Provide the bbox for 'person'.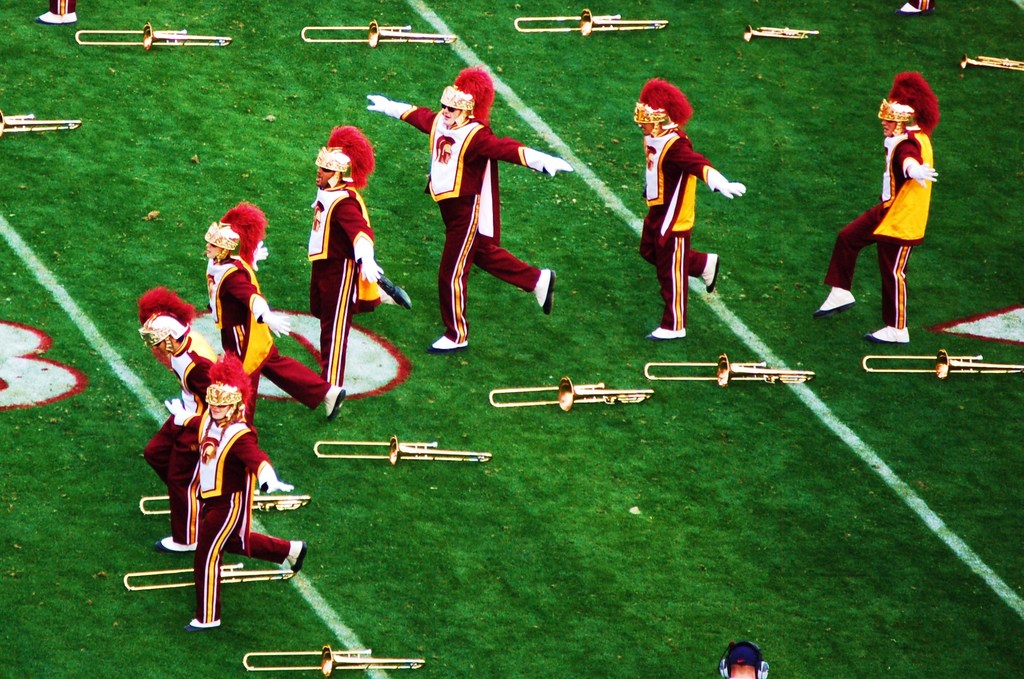
crop(366, 69, 573, 353).
